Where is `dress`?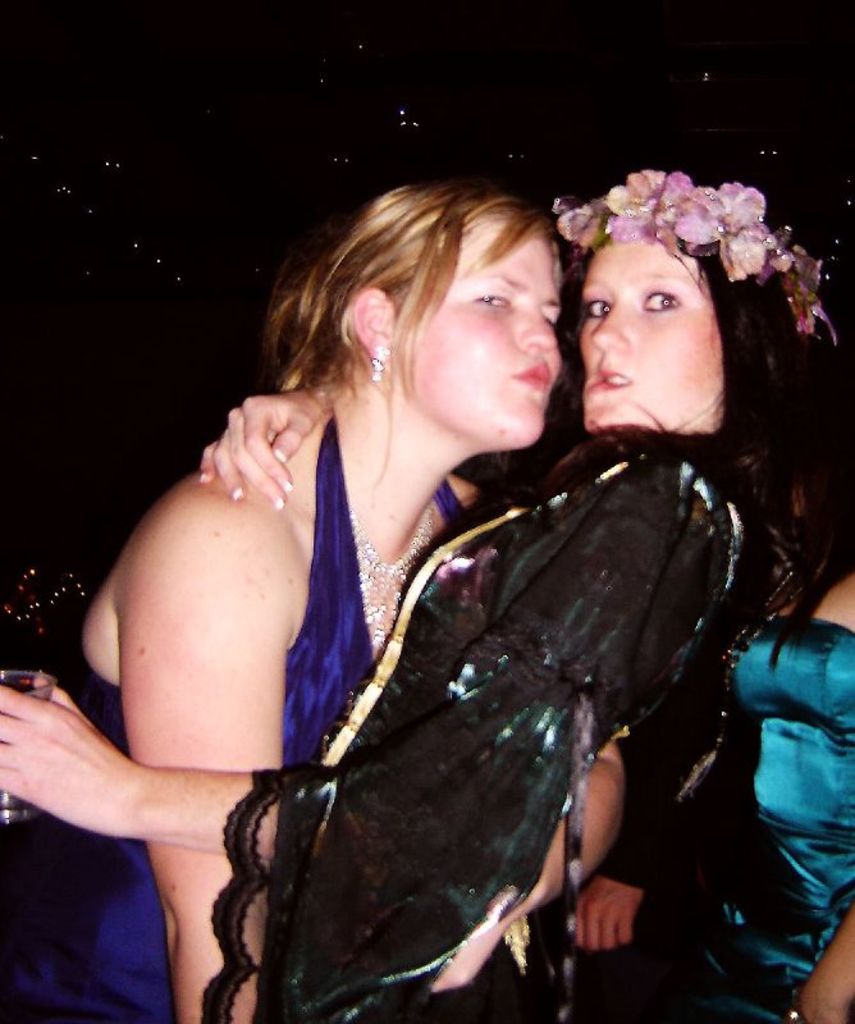
[608, 611, 854, 1023].
